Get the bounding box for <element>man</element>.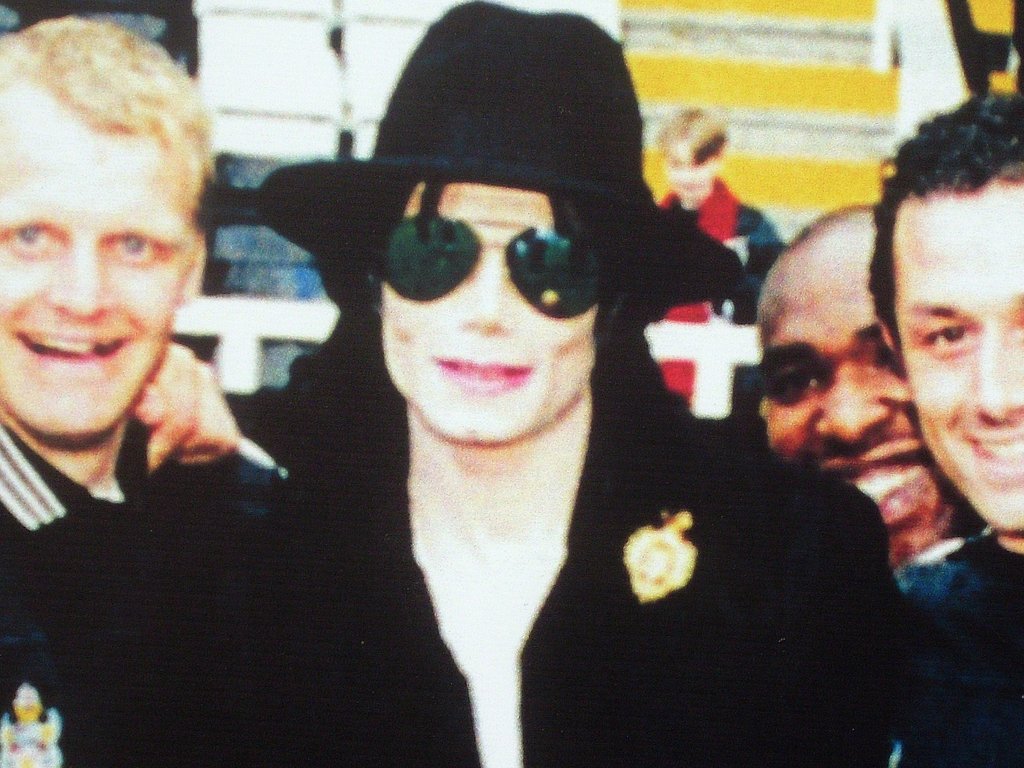
bbox=[864, 92, 1023, 767].
